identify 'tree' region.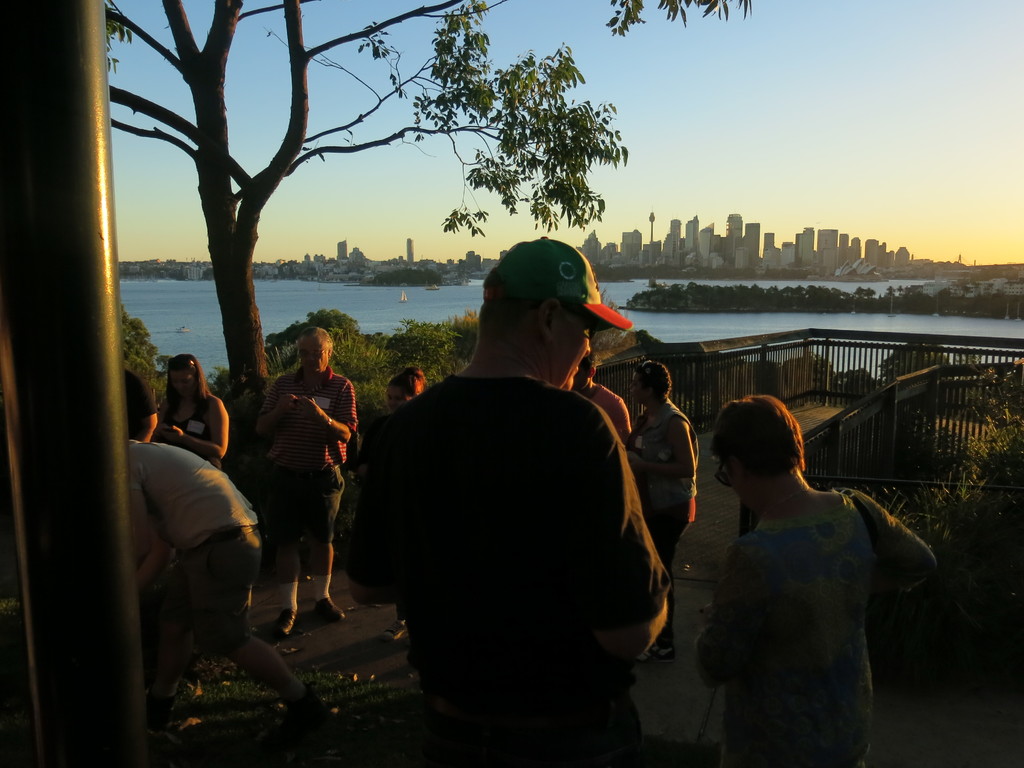
Region: 831/368/904/403.
